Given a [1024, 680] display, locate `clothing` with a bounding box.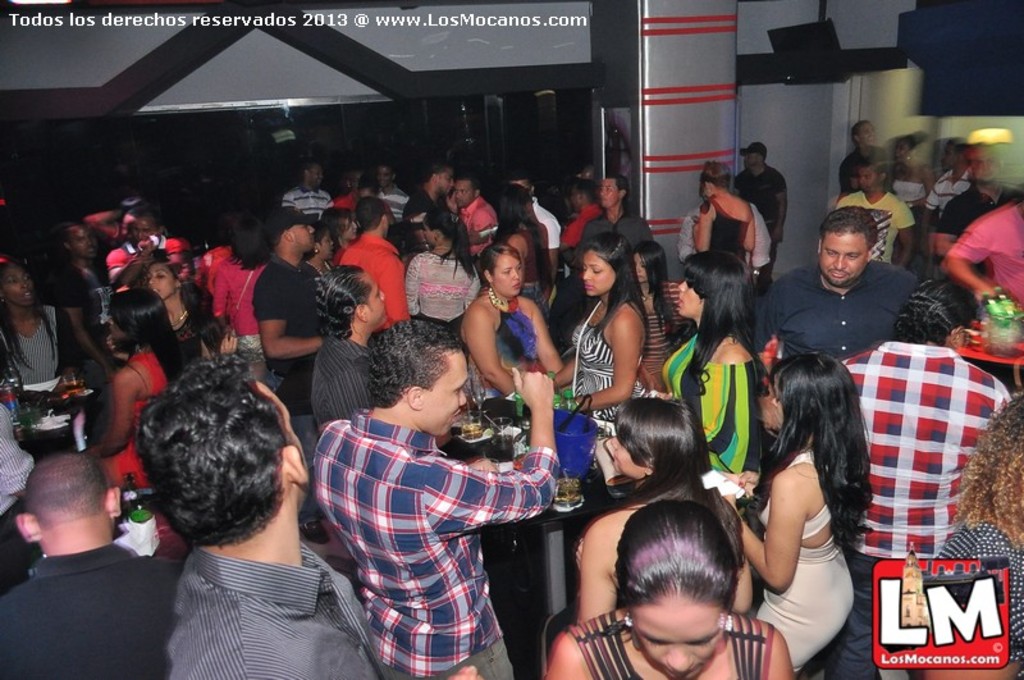
Located: bbox=(564, 291, 646, 423).
